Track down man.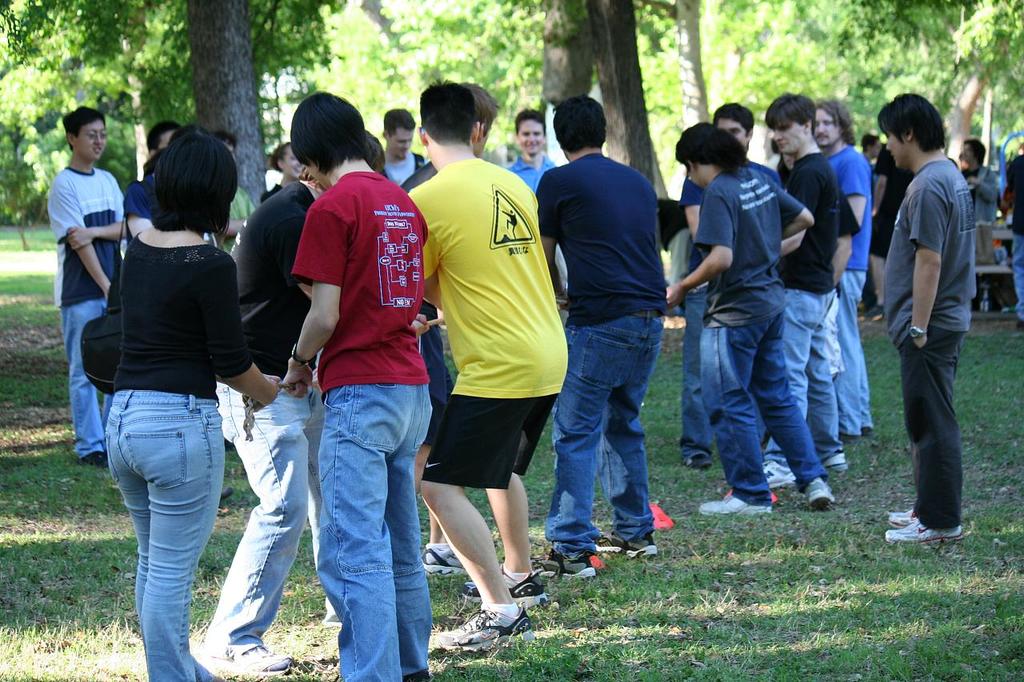
Tracked to crop(679, 97, 778, 463).
